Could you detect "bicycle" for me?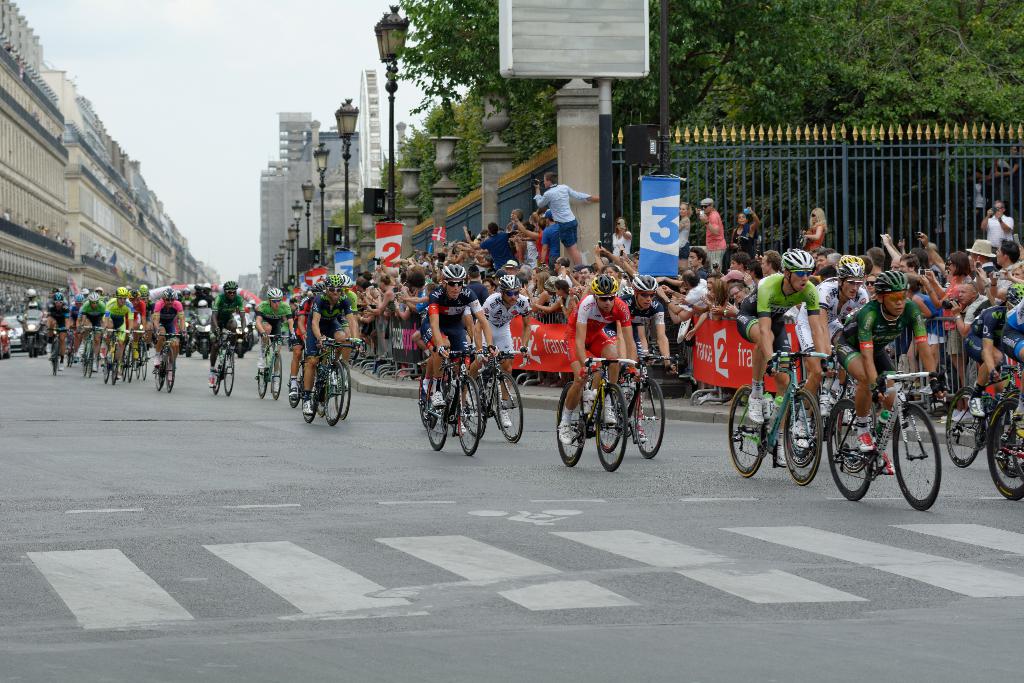
Detection result: box=[414, 341, 485, 451].
